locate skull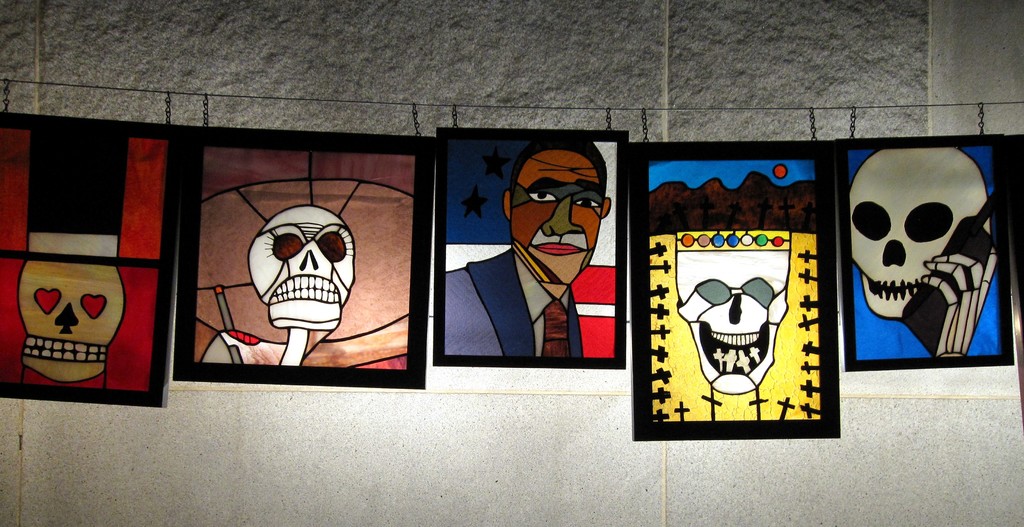
(18, 258, 125, 383)
